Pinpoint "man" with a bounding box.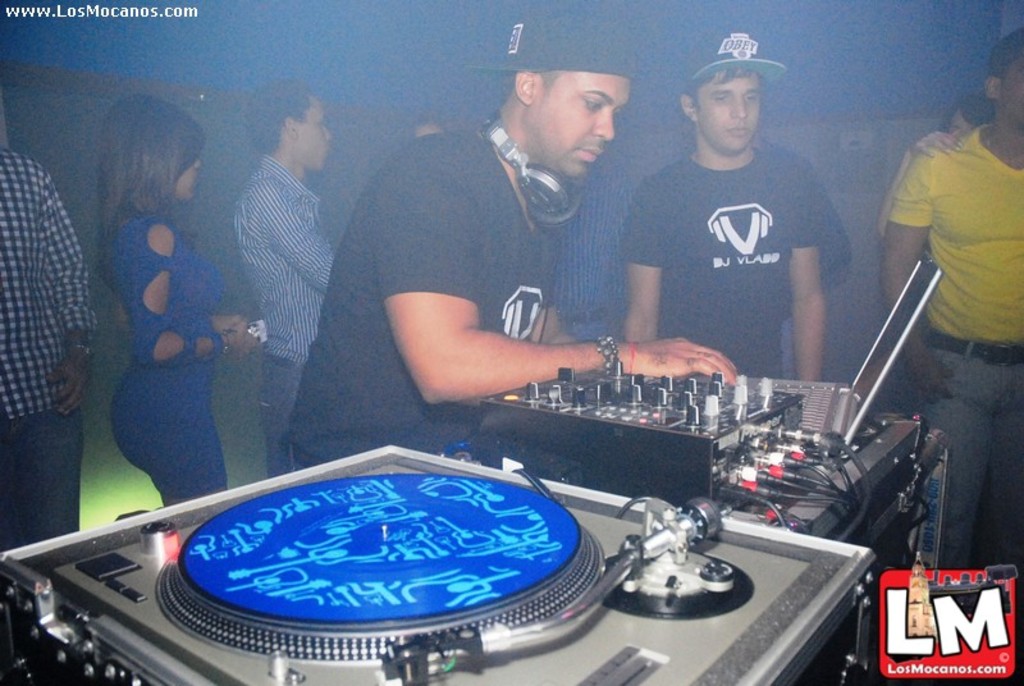
crop(621, 56, 872, 393).
